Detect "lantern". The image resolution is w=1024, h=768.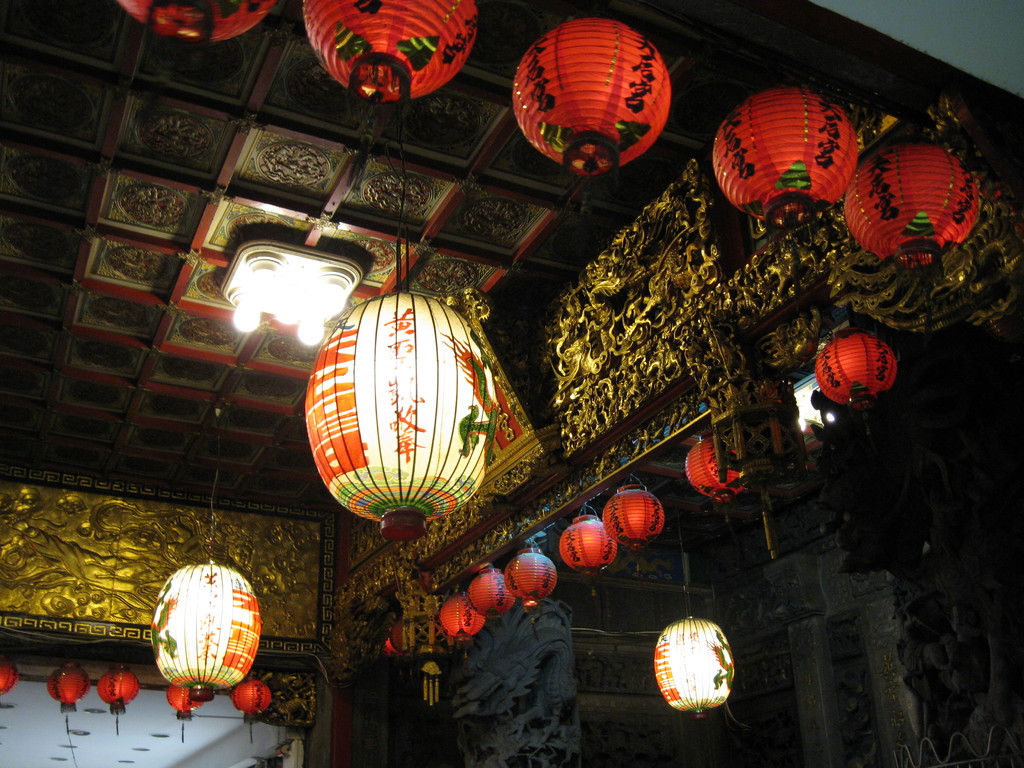
rect(311, 289, 496, 533).
